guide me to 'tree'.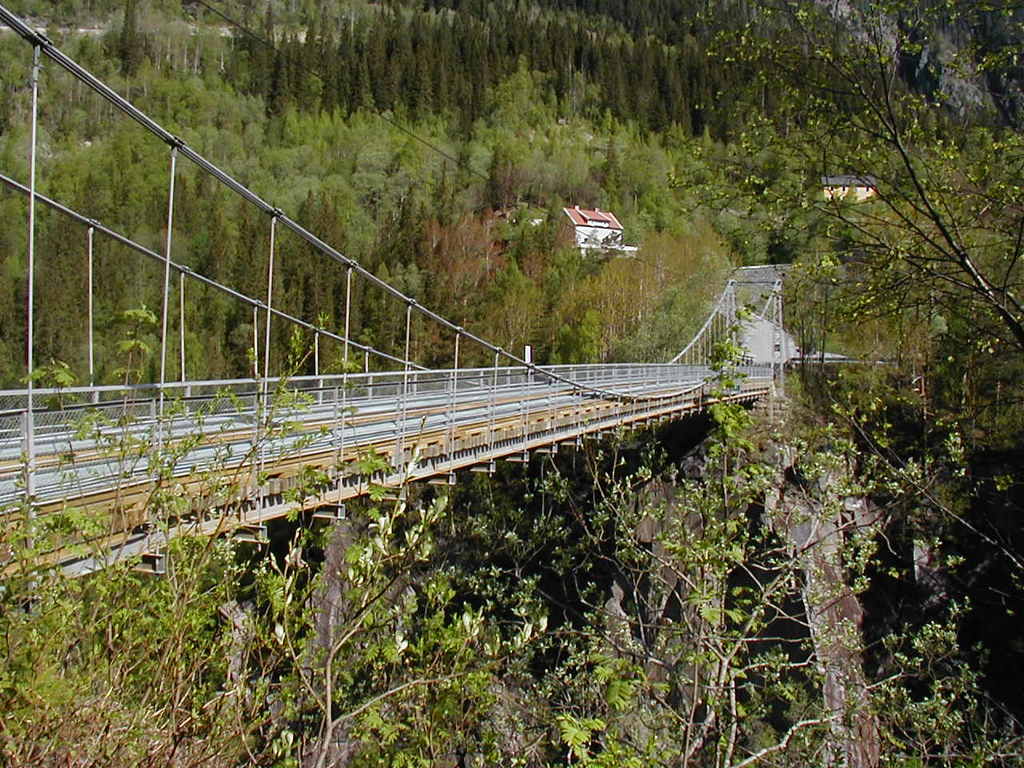
Guidance: x1=419, y1=250, x2=451, y2=342.
